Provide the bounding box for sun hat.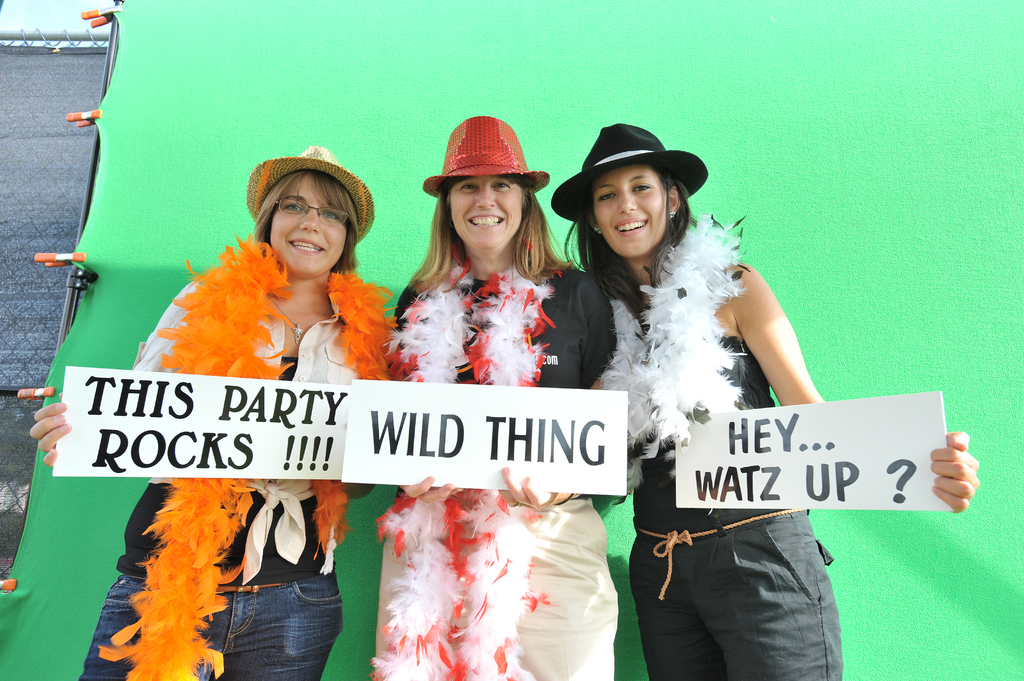
241/136/376/255.
